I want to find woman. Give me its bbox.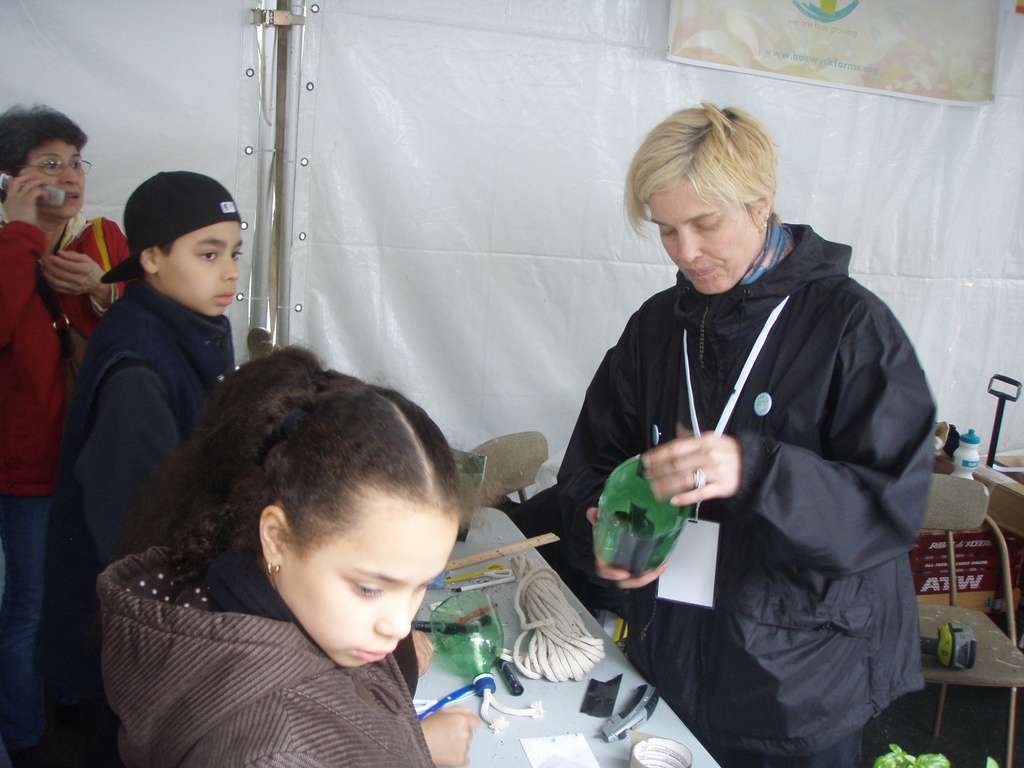
bbox=(0, 104, 132, 767).
